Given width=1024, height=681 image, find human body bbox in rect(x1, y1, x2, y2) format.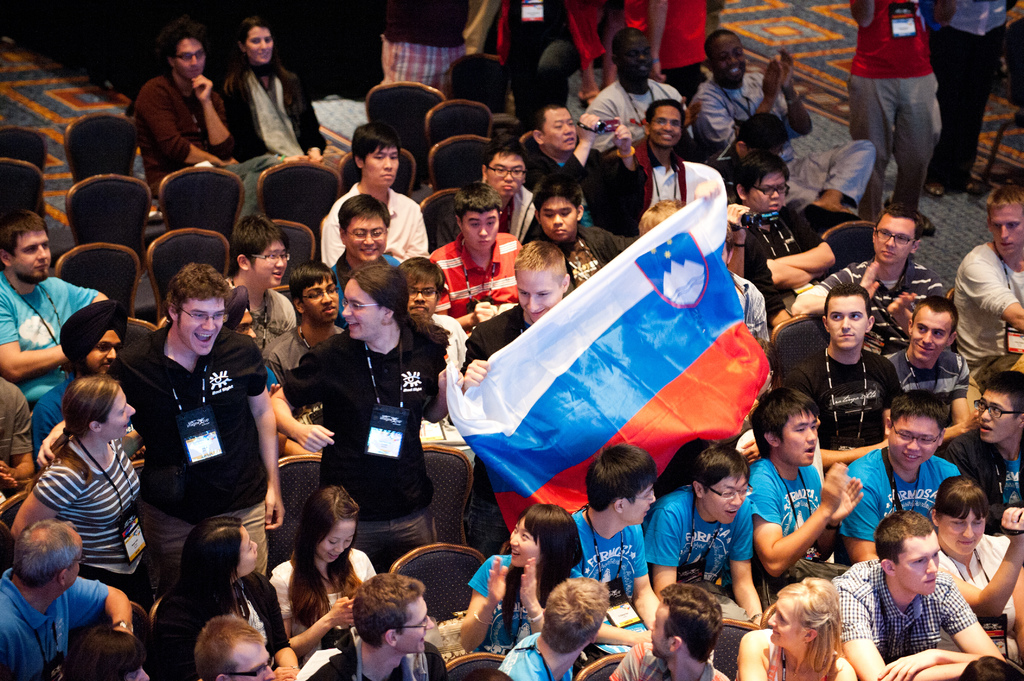
rect(304, 557, 449, 677).
